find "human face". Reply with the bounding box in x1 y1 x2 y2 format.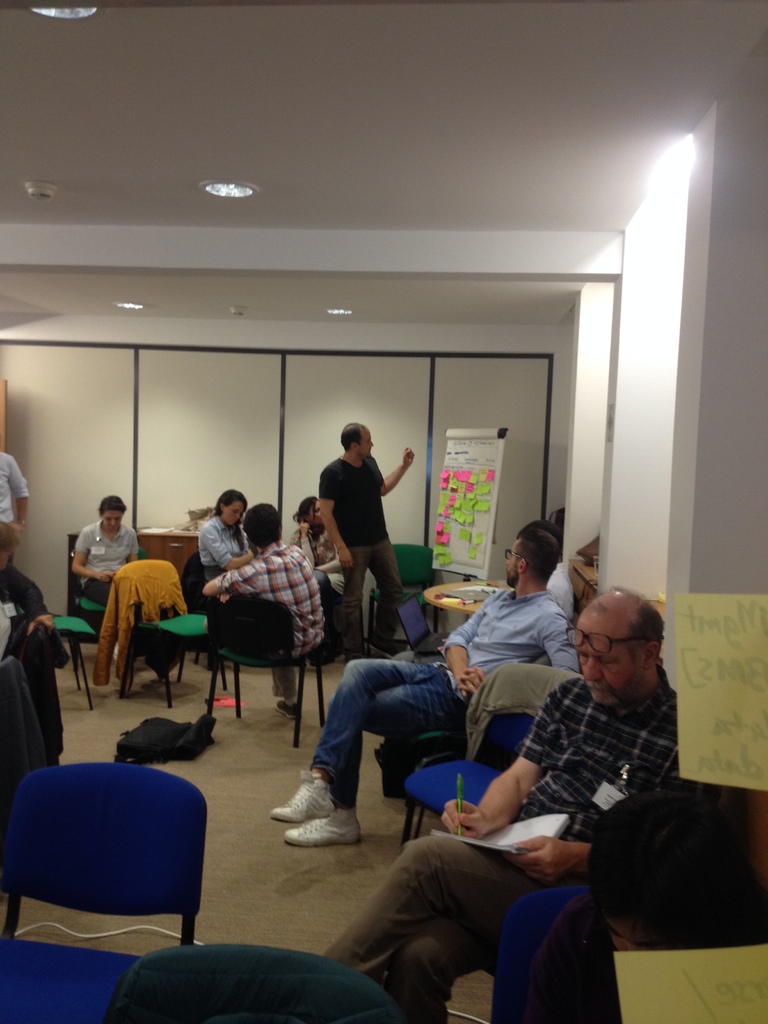
566 612 636 711.
